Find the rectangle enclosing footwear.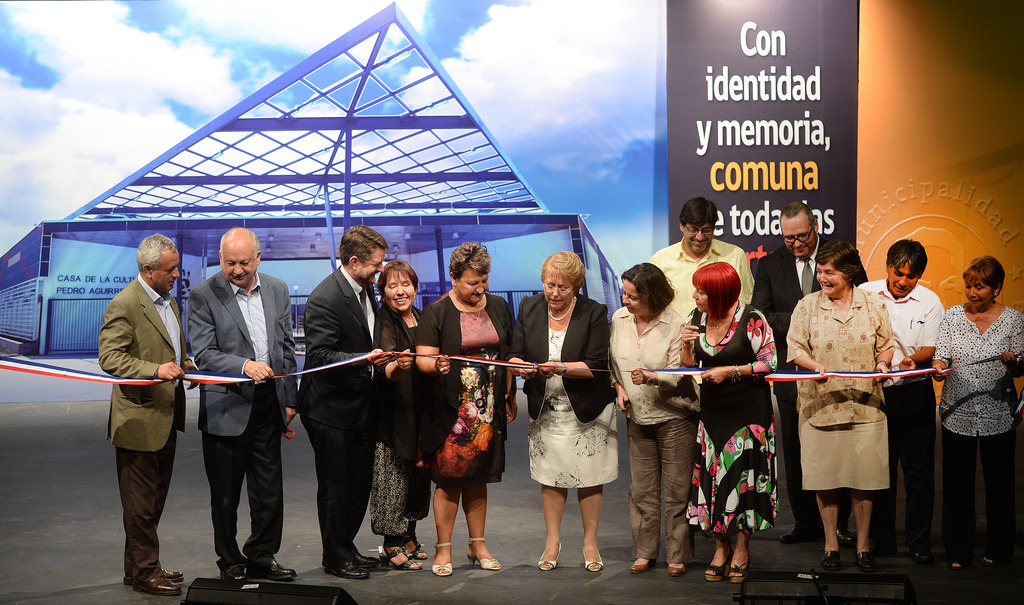
{"x1": 823, "y1": 543, "x2": 838, "y2": 568}.
